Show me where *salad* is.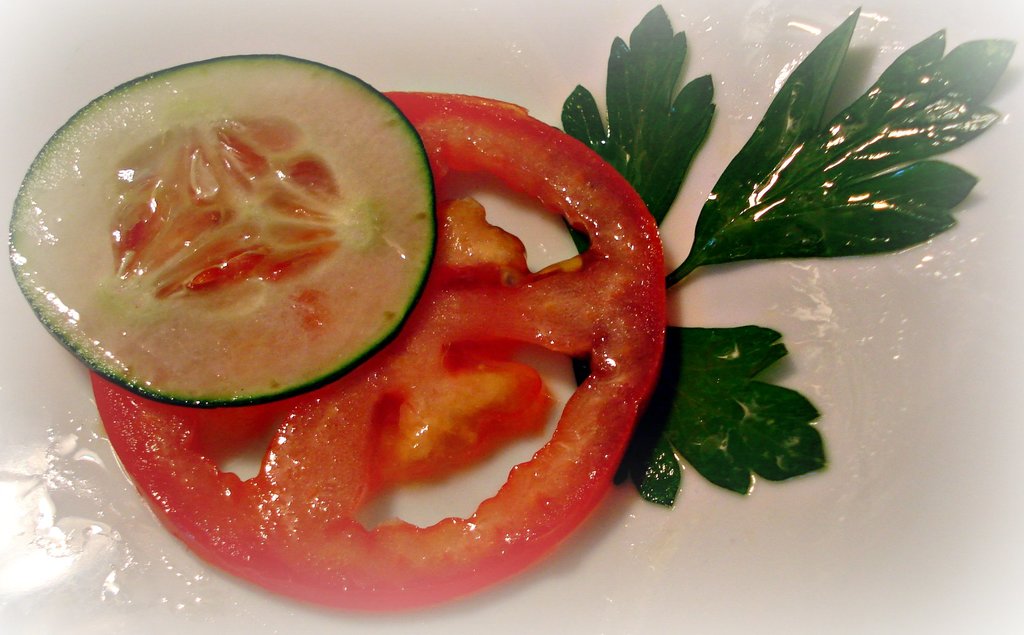
*salad* is at pyautogui.locateOnScreen(4, 1, 1012, 623).
